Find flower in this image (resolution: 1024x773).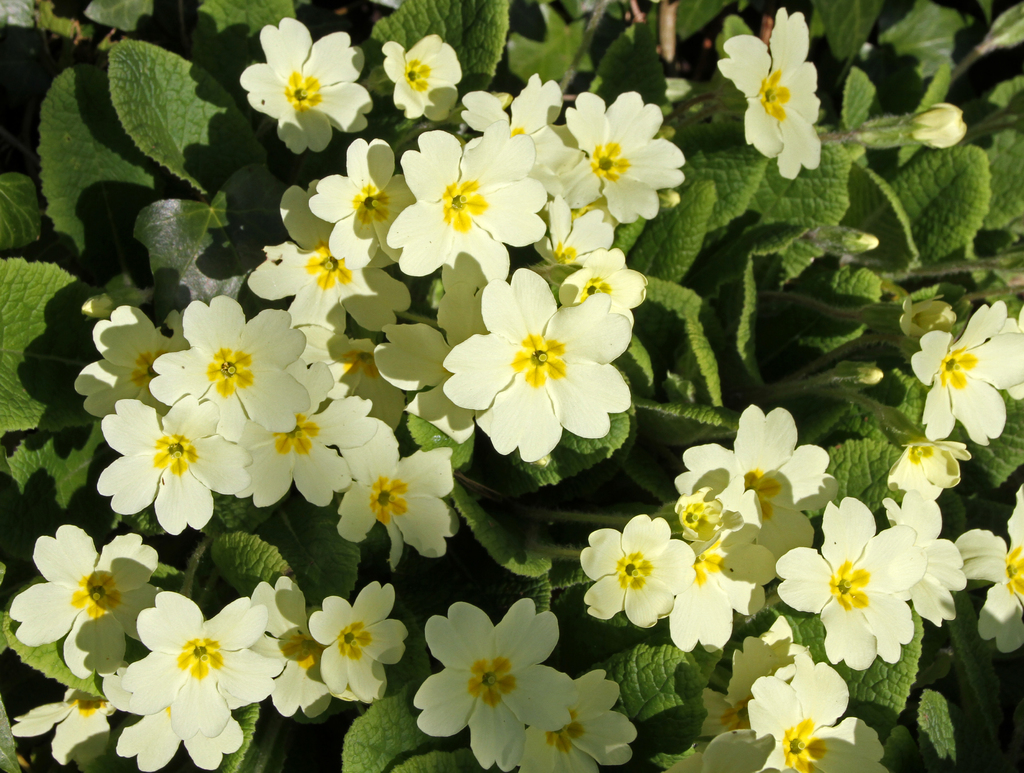
[784, 499, 910, 676].
